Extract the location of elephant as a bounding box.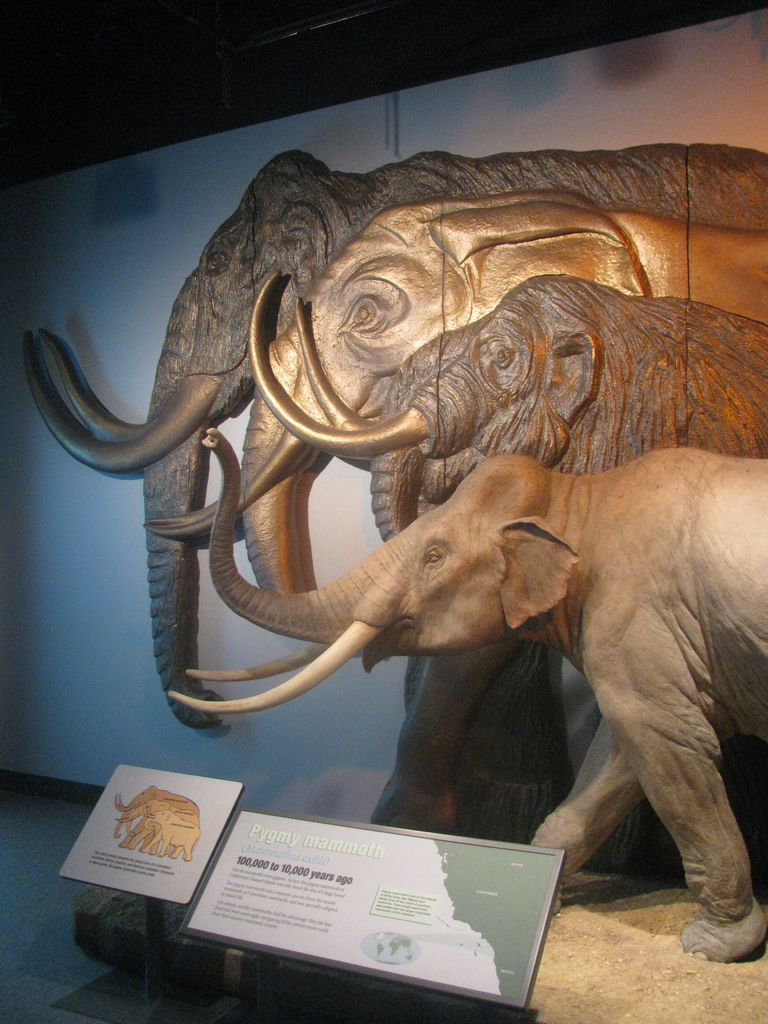
x1=250 y1=276 x2=767 y2=824.
